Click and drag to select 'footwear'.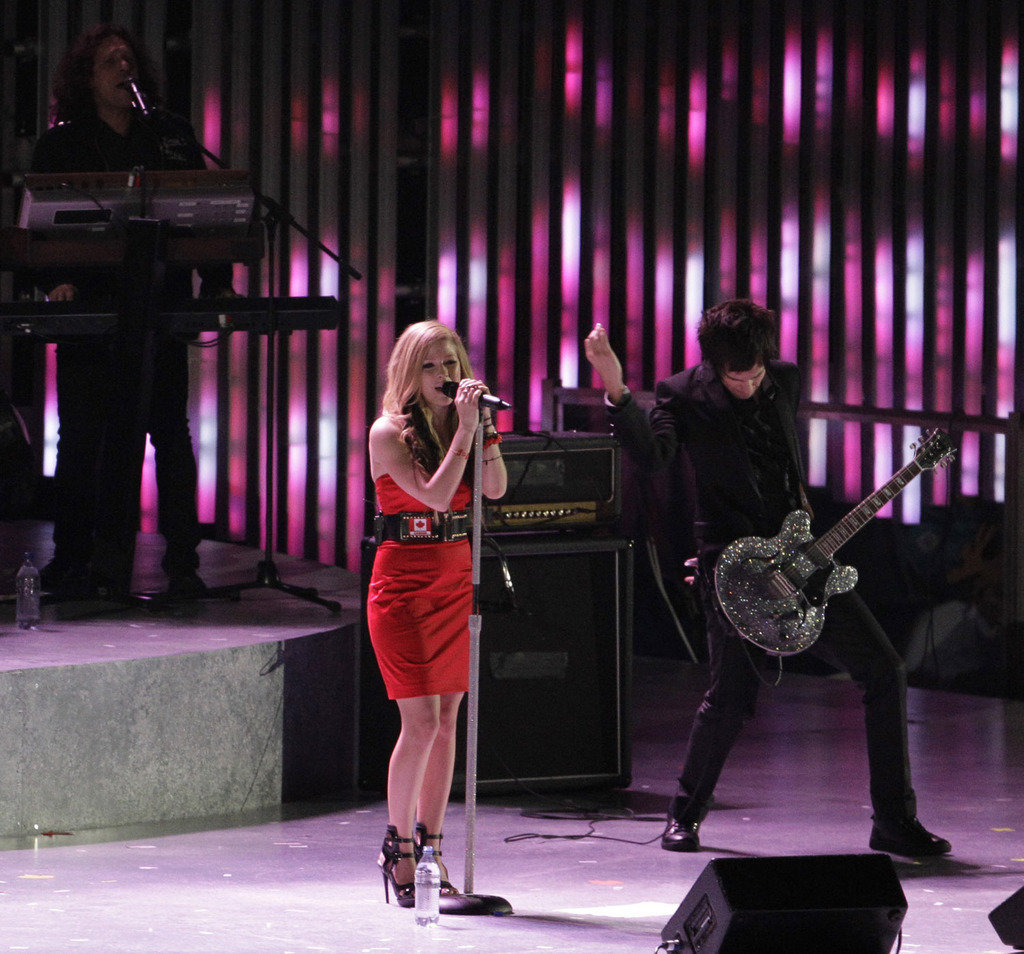
Selection: (left=867, top=817, right=952, bottom=856).
